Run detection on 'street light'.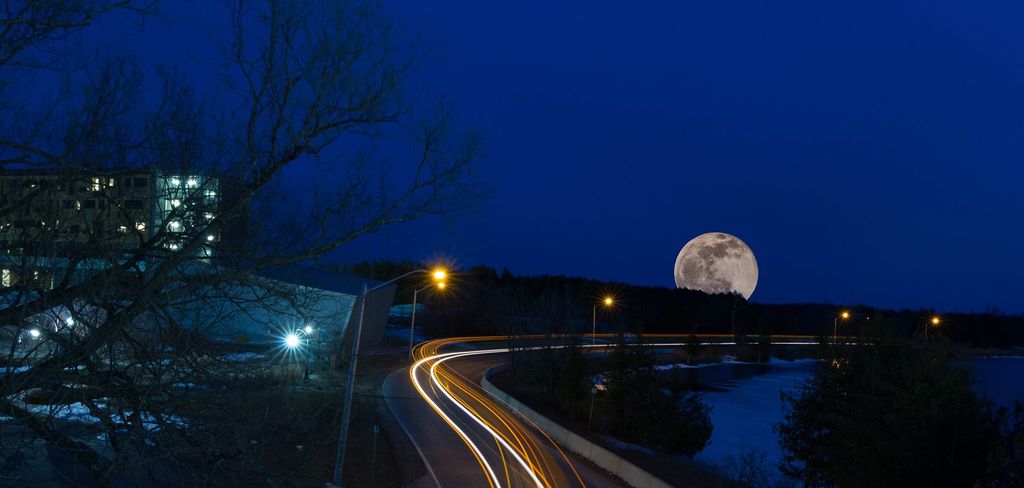
Result: pyautogui.locateOnScreen(924, 313, 940, 344).
